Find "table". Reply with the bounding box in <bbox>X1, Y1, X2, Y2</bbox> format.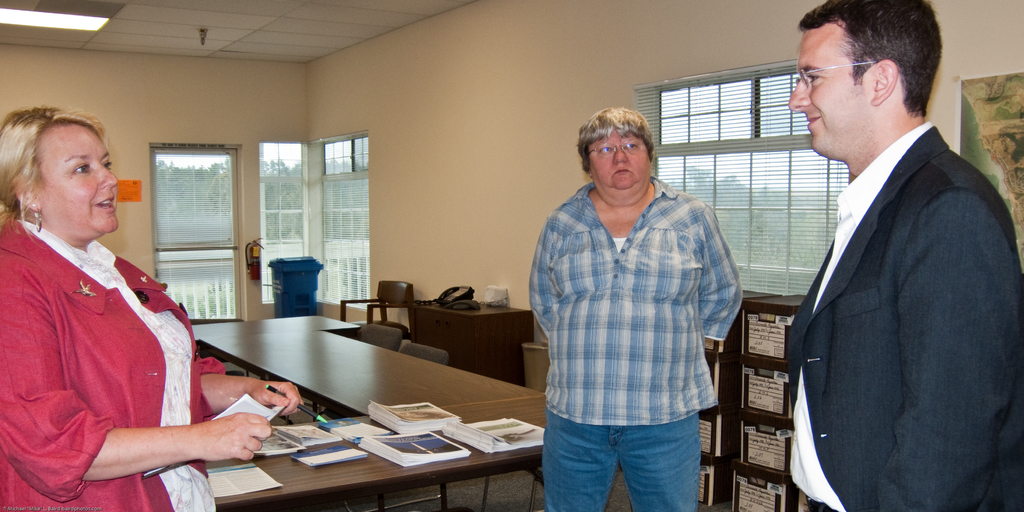
<bbox>200, 326, 539, 417</bbox>.
